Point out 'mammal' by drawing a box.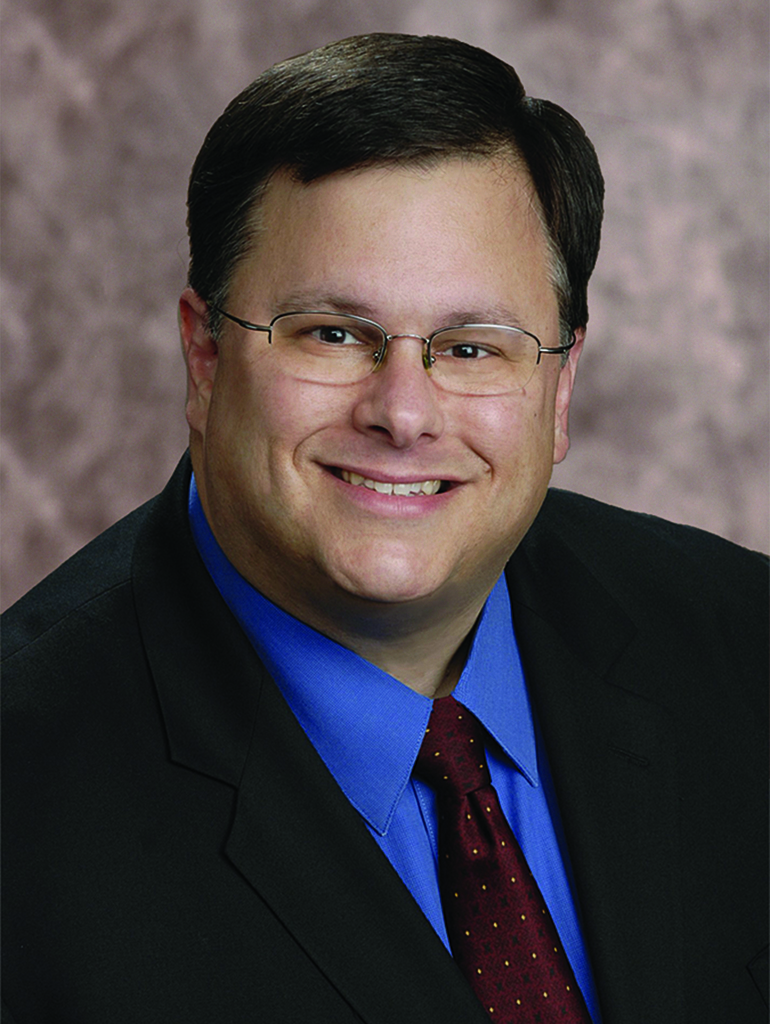
bbox=[0, 48, 749, 1023].
